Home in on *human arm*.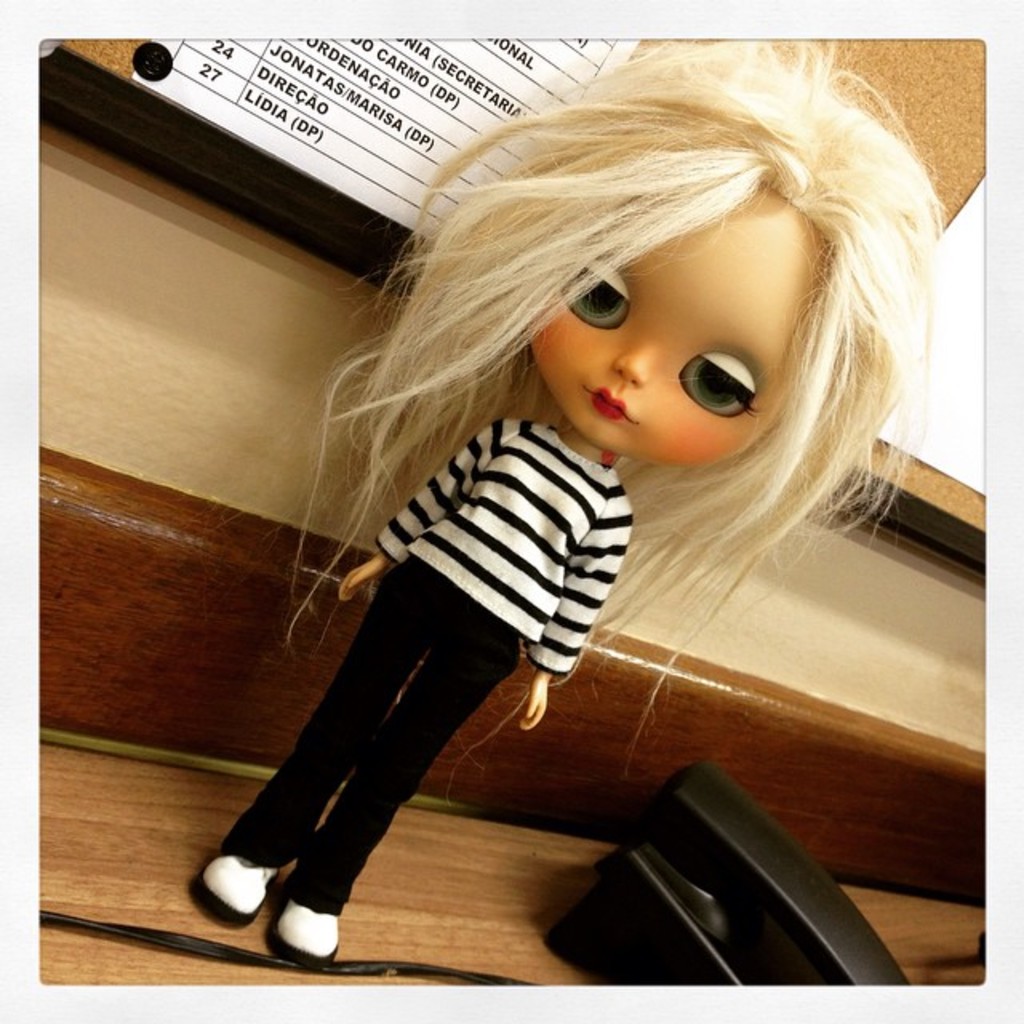
Homed in at l=333, t=408, r=496, b=598.
